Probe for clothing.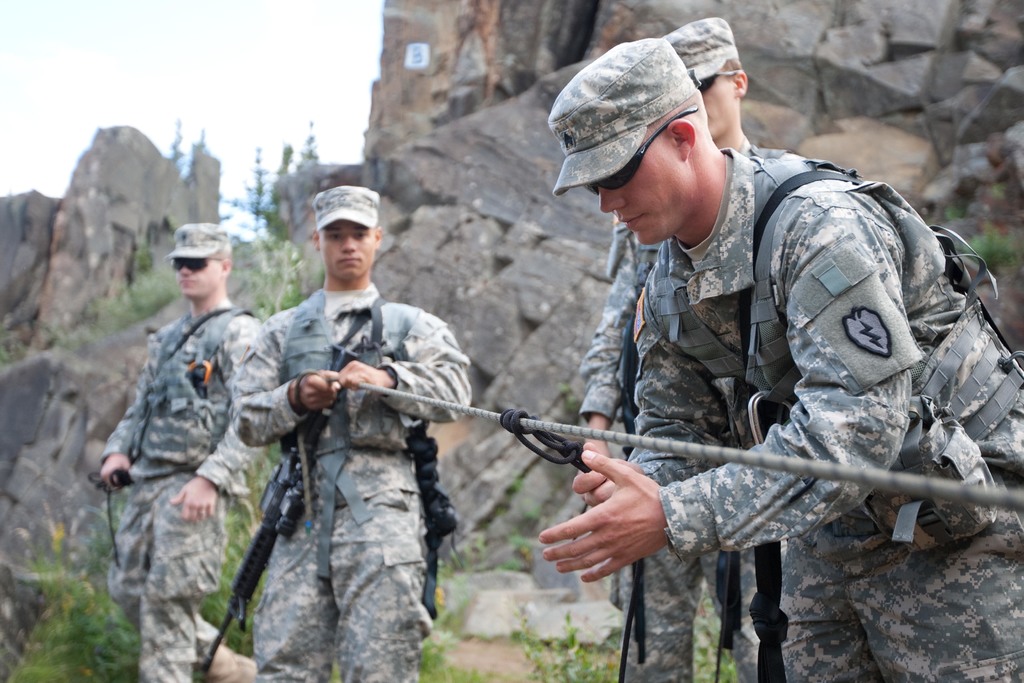
Probe result: Rect(227, 284, 477, 682).
